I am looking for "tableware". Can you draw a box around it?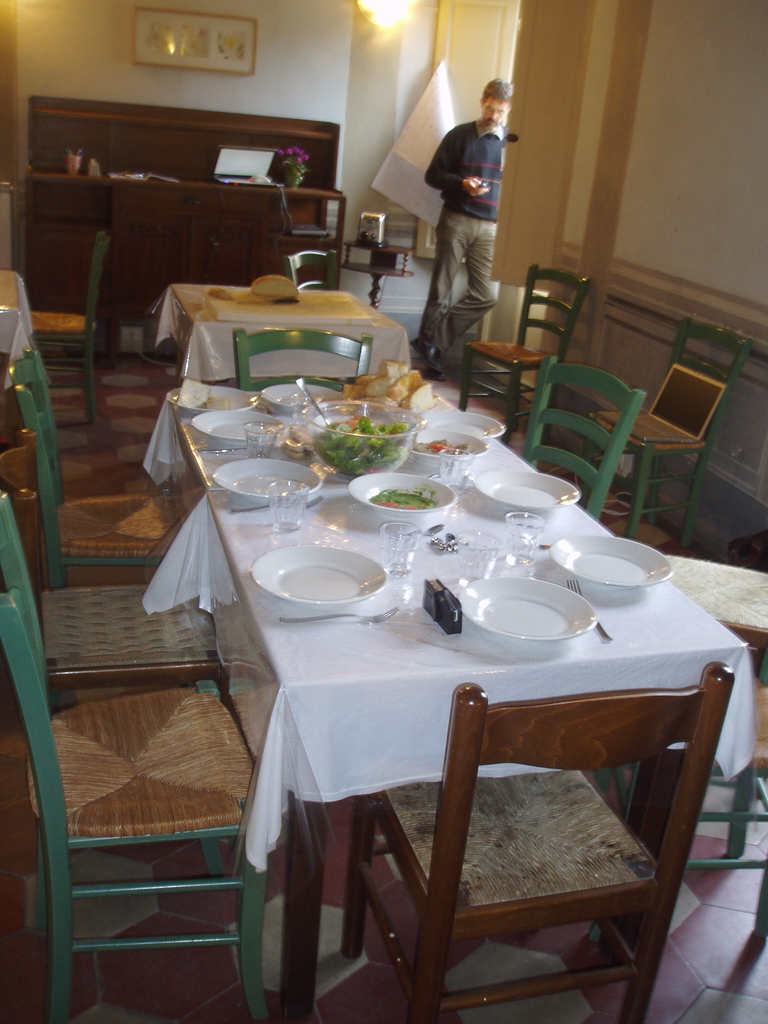
Sure, the bounding box is box(457, 575, 595, 641).
